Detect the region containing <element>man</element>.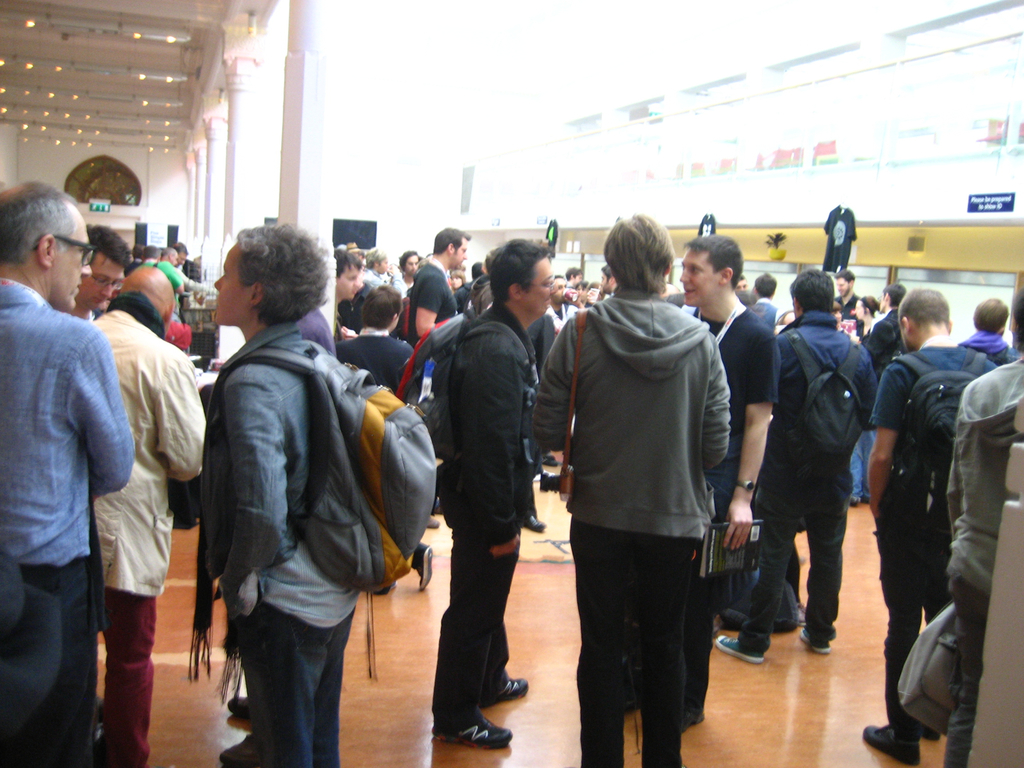
x1=332, y1=250, x2=362, y2=329.
